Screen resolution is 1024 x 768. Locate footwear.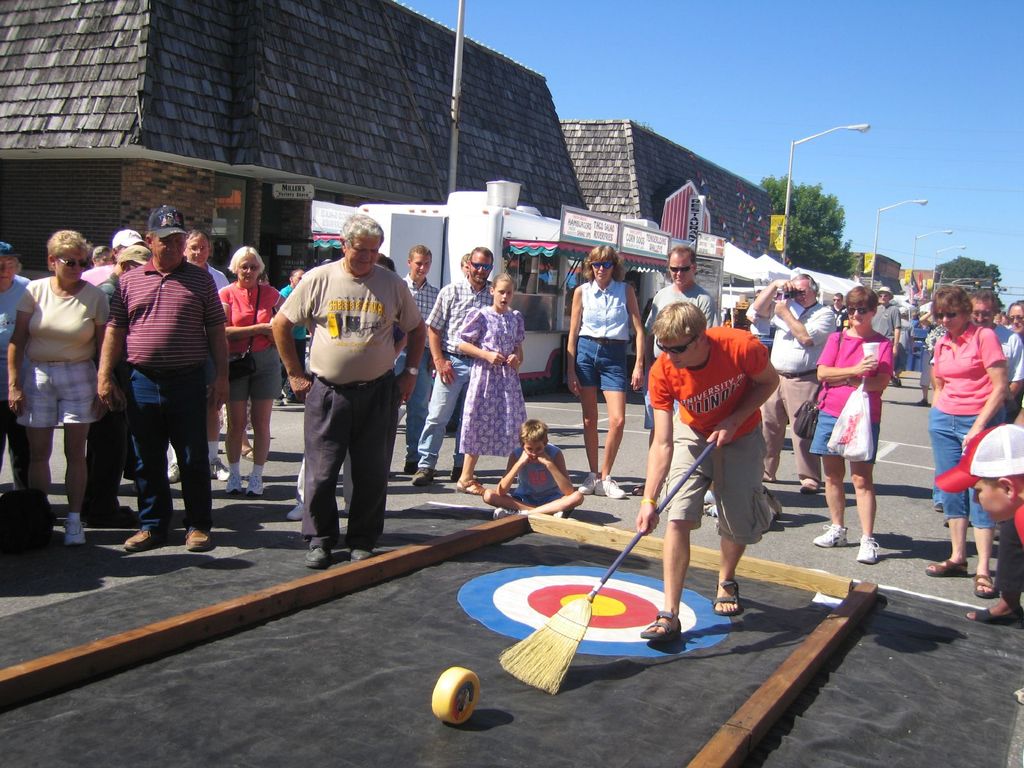
box(95, 507, 120, 532).
